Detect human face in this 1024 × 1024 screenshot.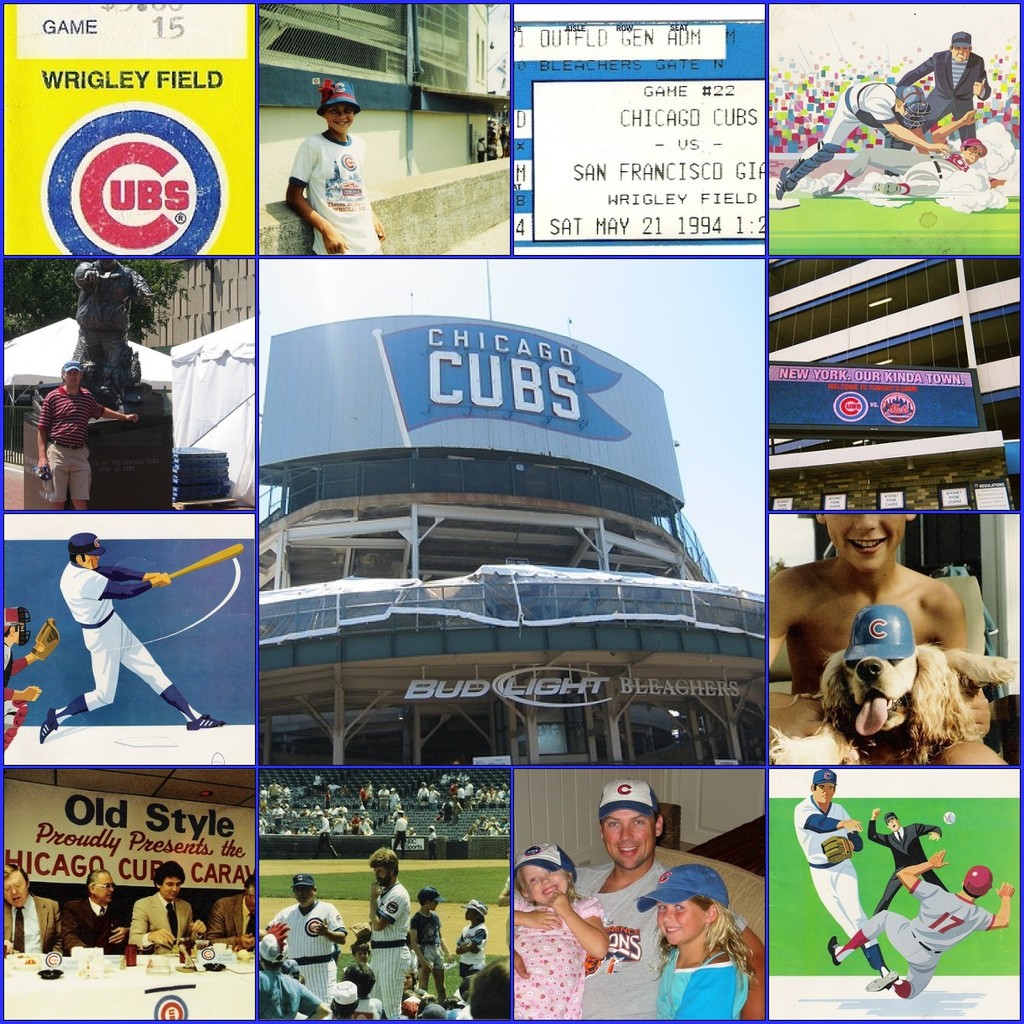
Detection: <bbox>825, 514, 907, 573</bbox>.
